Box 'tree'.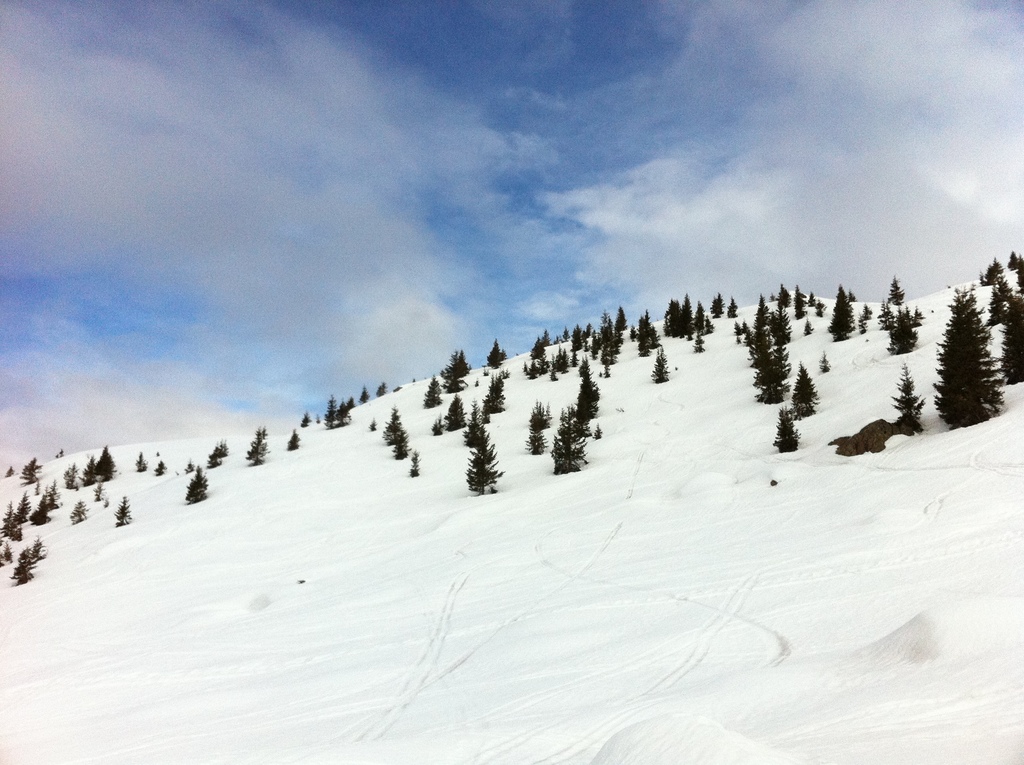
{"x1": 579, "y1": 361, "x2": 601, "y2": 406}.
